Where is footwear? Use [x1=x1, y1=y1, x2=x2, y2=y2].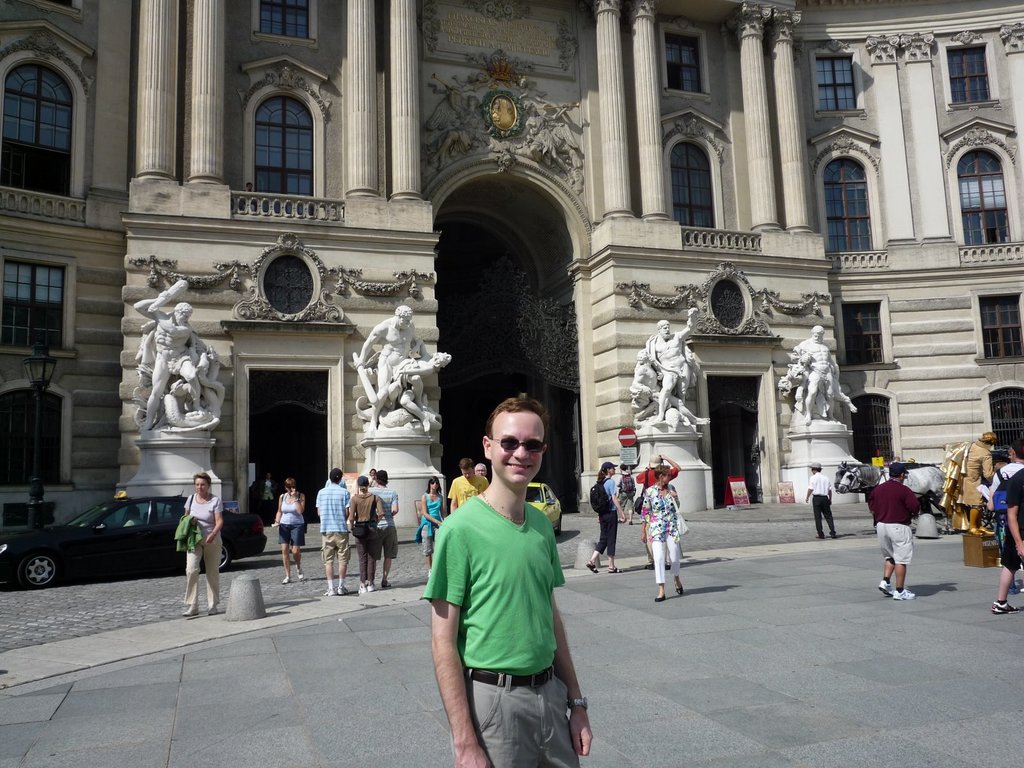
[x1=675, y1=580, x2=687, y2=596].
